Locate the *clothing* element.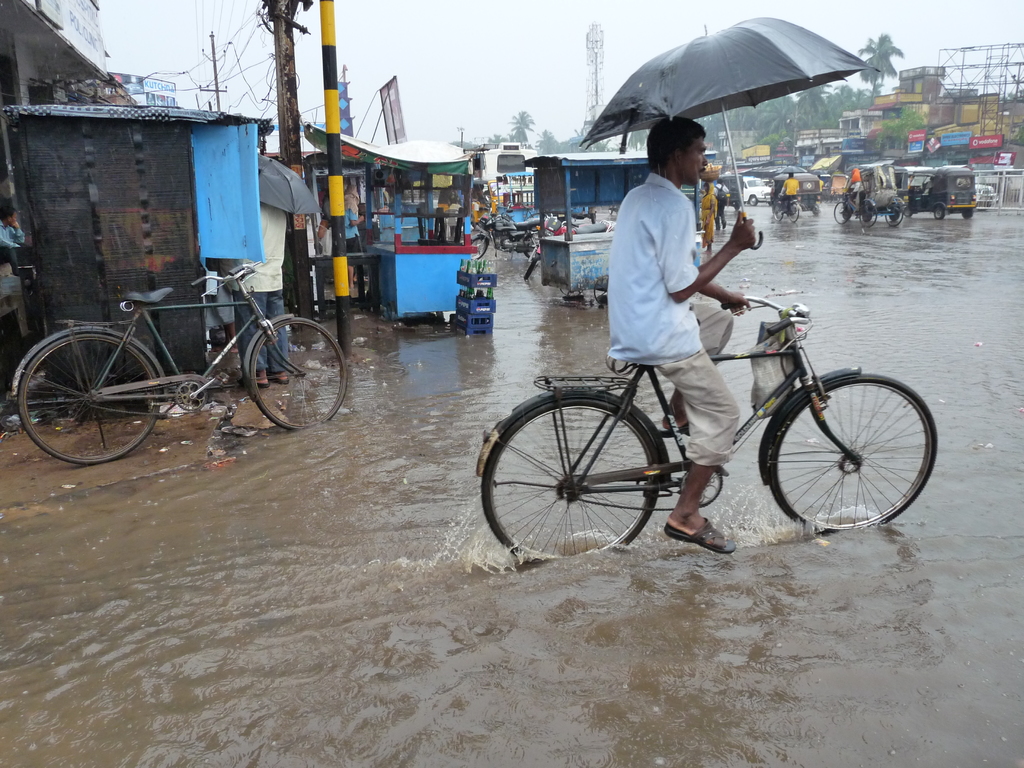
Element bbox: [left=217, top=203, right=289, bottom=375].
